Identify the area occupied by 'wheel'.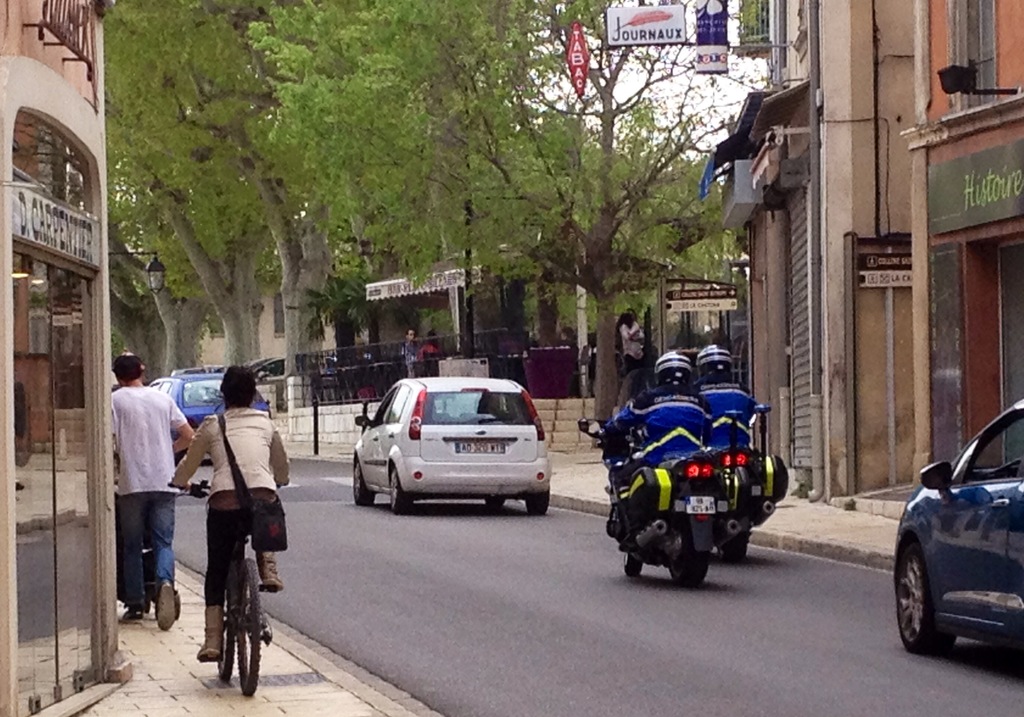
Area: 893:533:957:657.
